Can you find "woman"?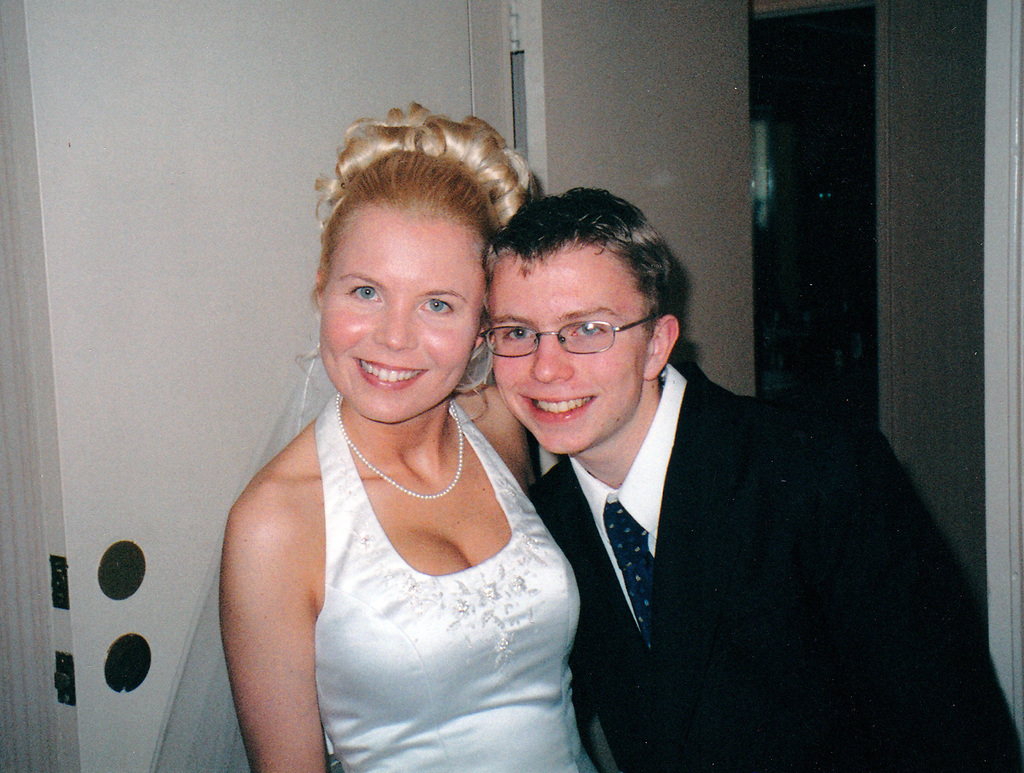
Yes, bounding box: 214/83/609/772.
